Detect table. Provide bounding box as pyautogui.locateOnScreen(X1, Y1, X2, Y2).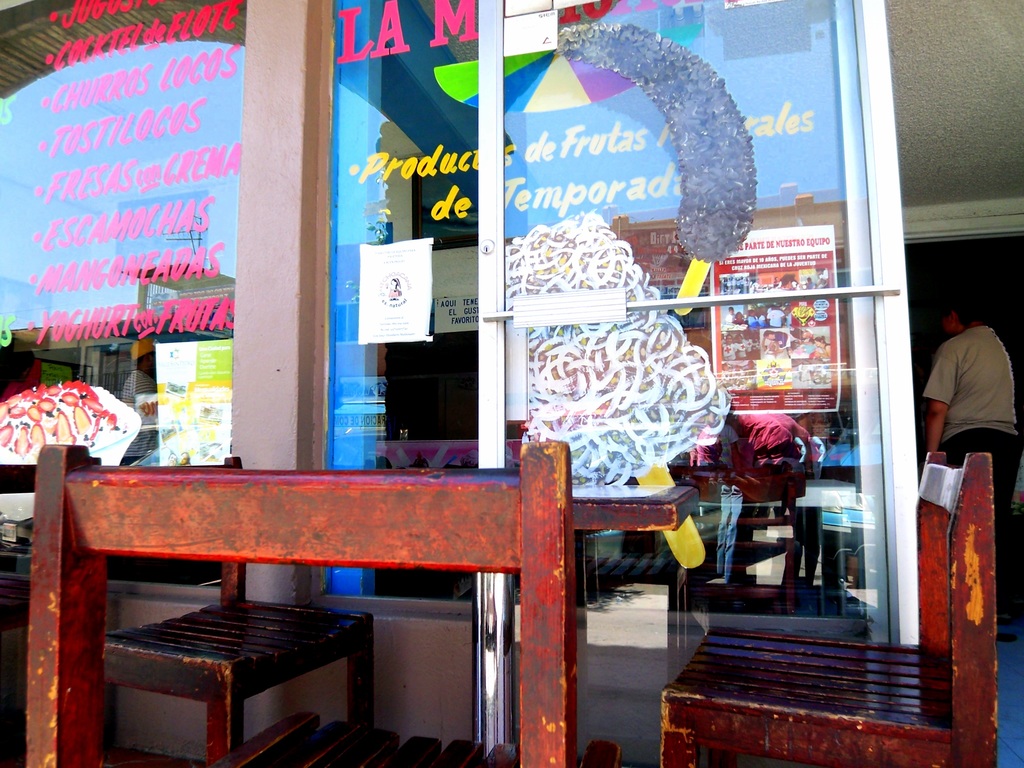
pyautogui.locateOnScreen(442, 462, 701, 753).
